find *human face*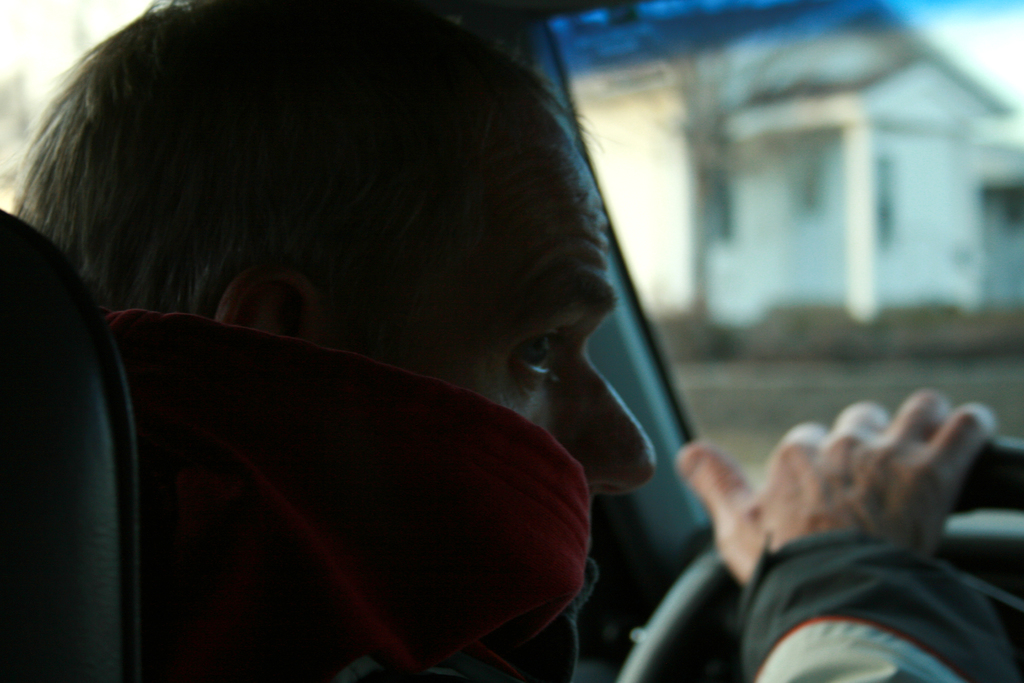
[334, 100, 655, 680]
